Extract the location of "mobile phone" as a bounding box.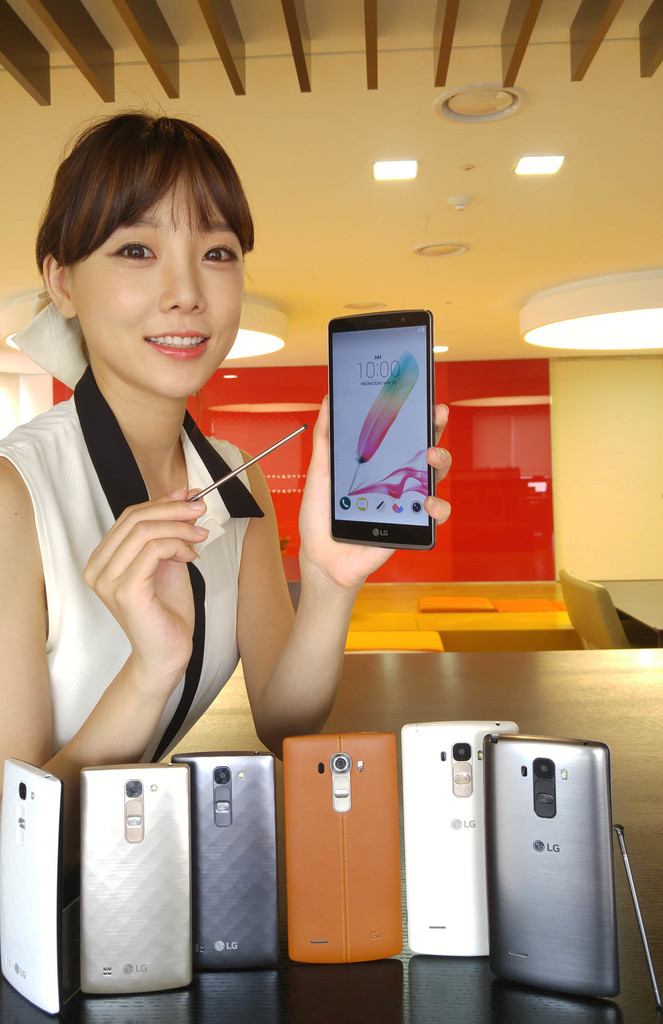
(left=408, top=721, right=523, bottom=954).
